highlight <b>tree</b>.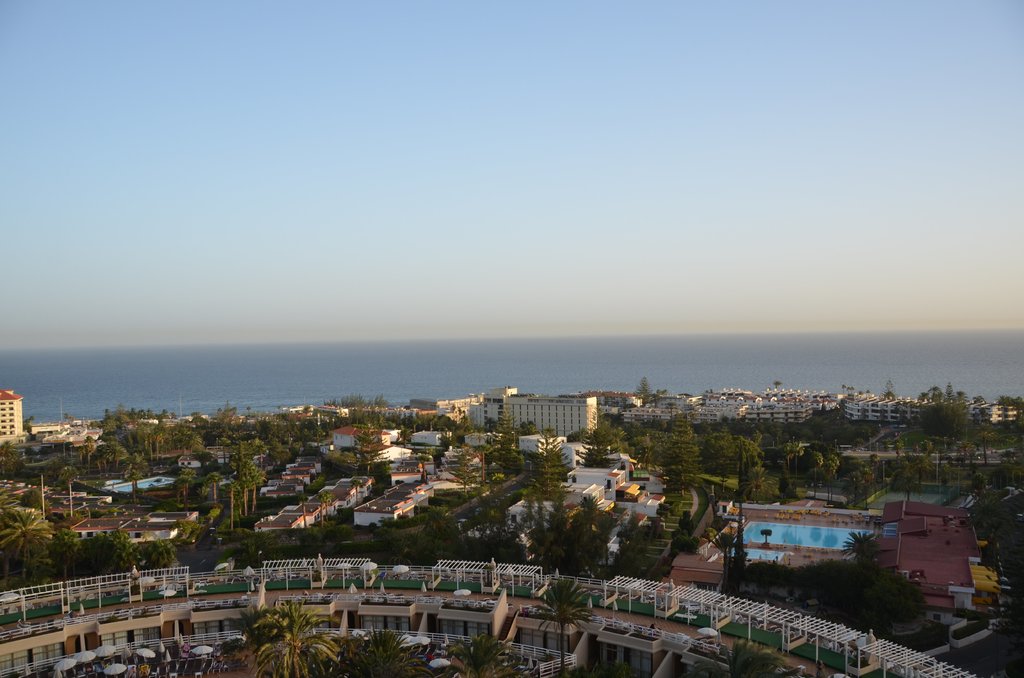
Highlighted region: box(698, 416, 715, 469).
